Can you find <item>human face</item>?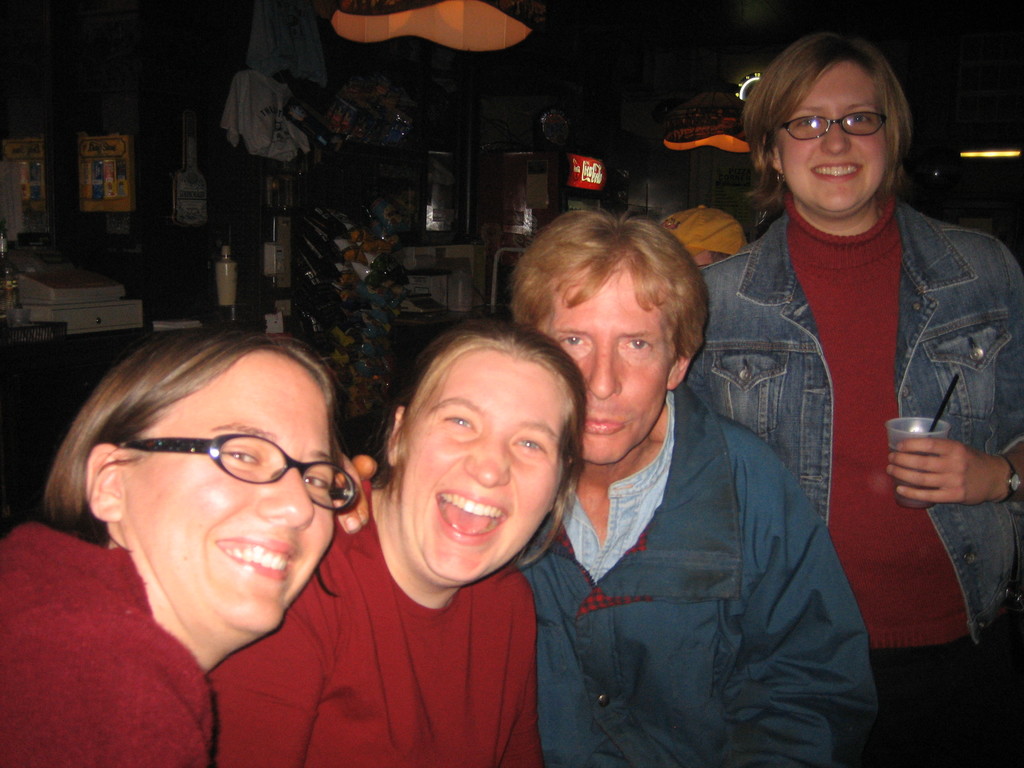
Yes, bounding box: <bbox>788, 61, 882, 214</bbox>.
